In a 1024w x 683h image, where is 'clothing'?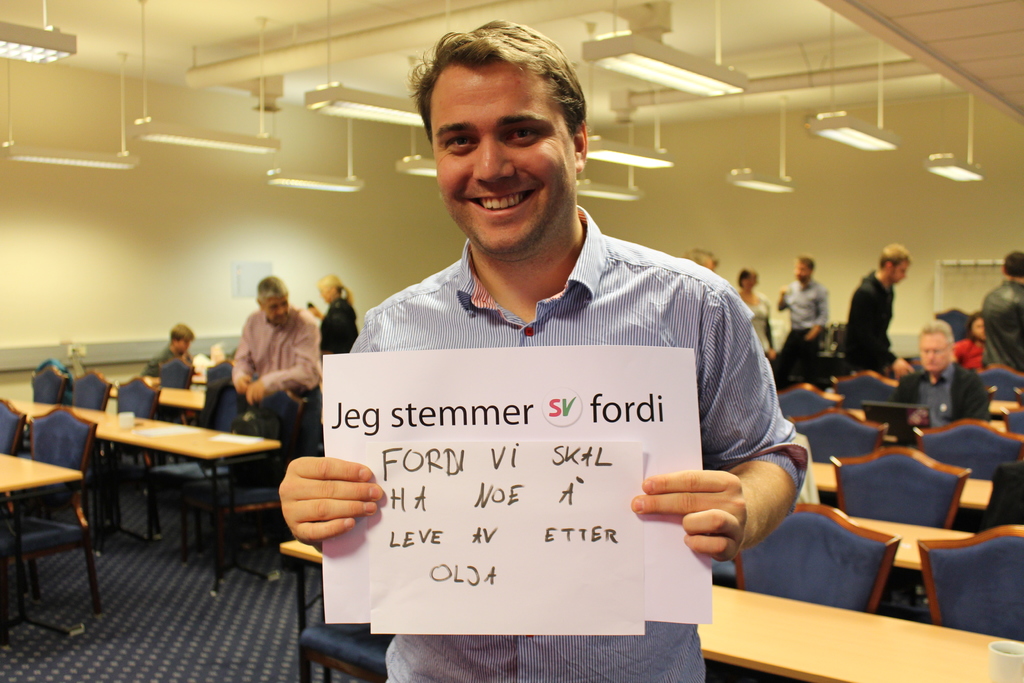
Rect(210, 299, 323, 437).
